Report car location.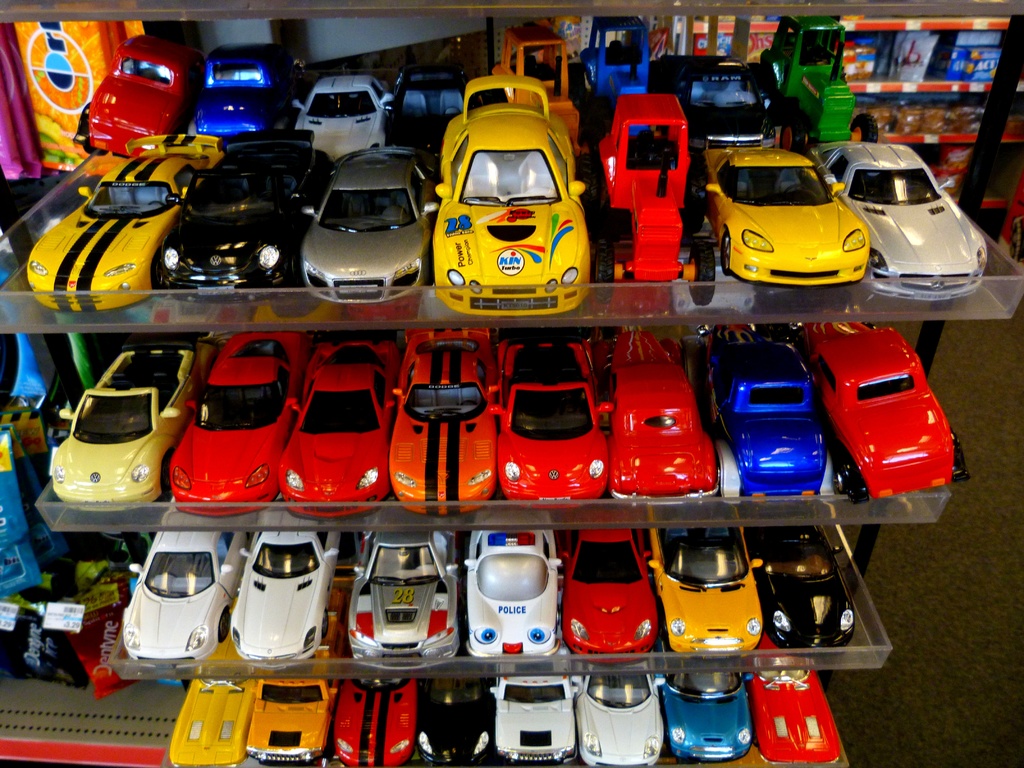
Report: (x1=649, y1=54, x2=776, y2=149).
